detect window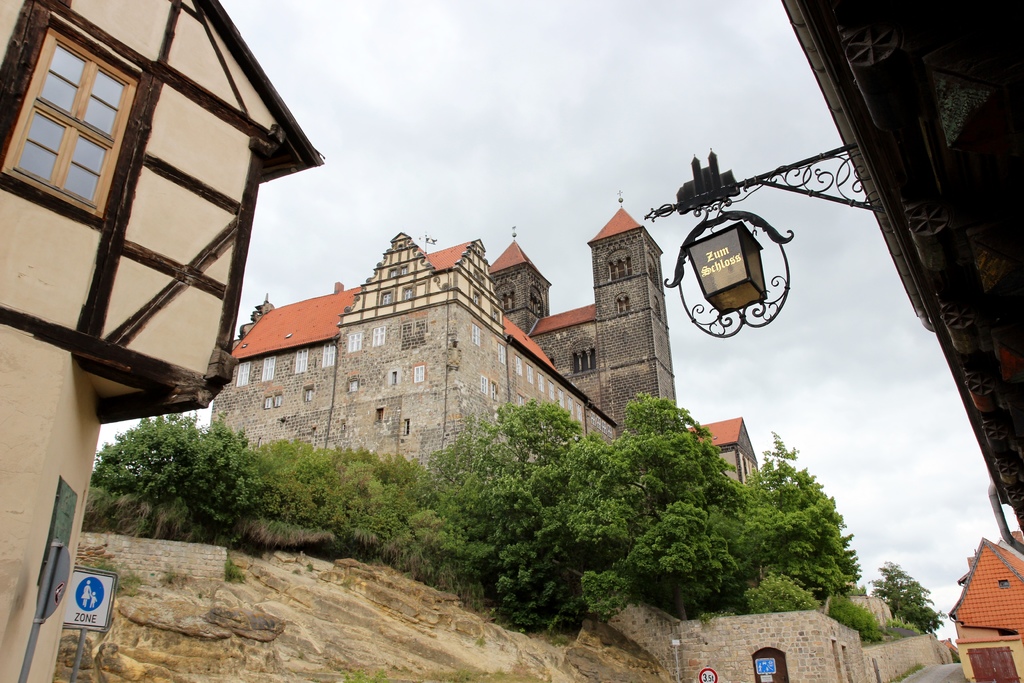
pyautogui.locateOnScreen(260, 352, 276, 381)
